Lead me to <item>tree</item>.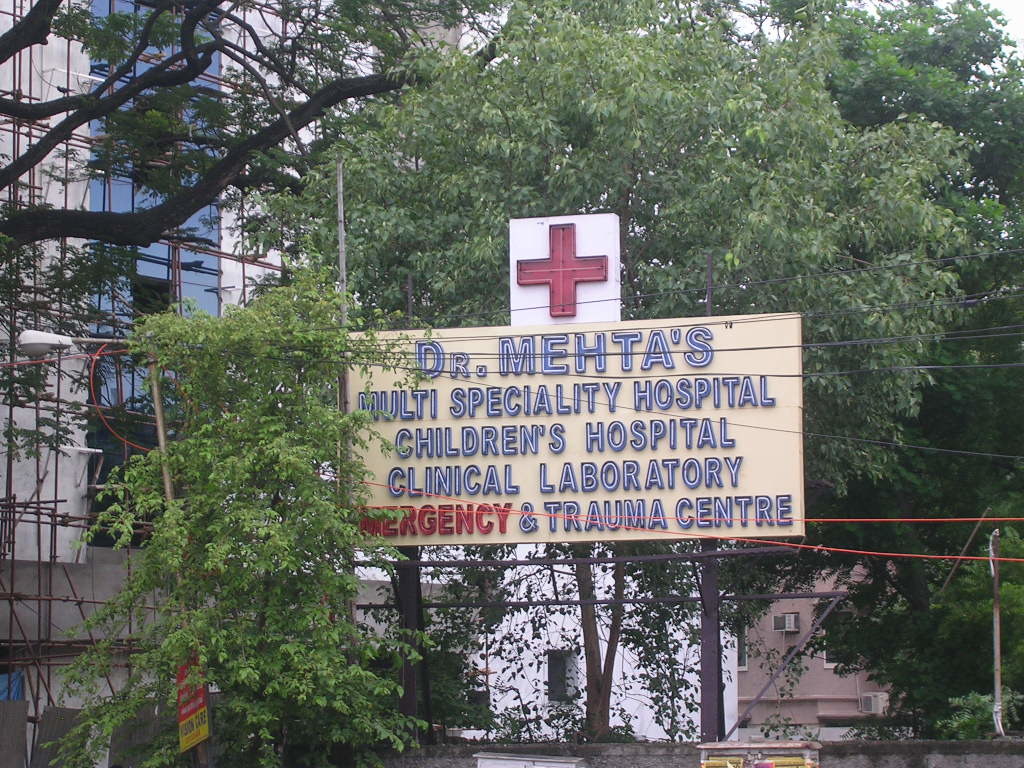
Lead to detection(32, 251, 441, 767).
